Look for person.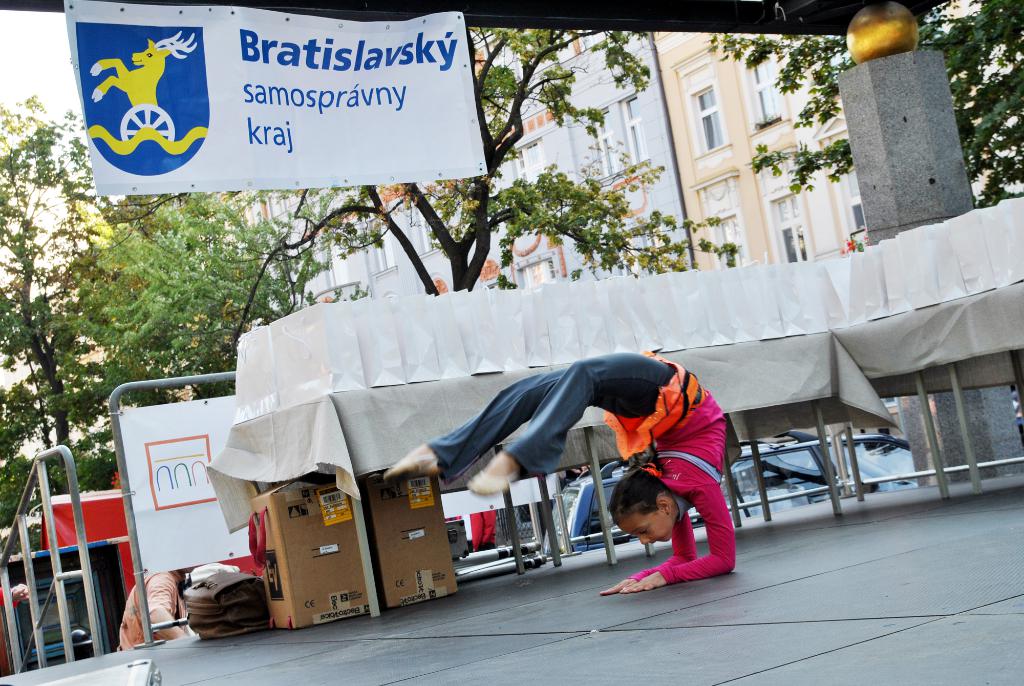
Found: [116, 561, 192, 653].
